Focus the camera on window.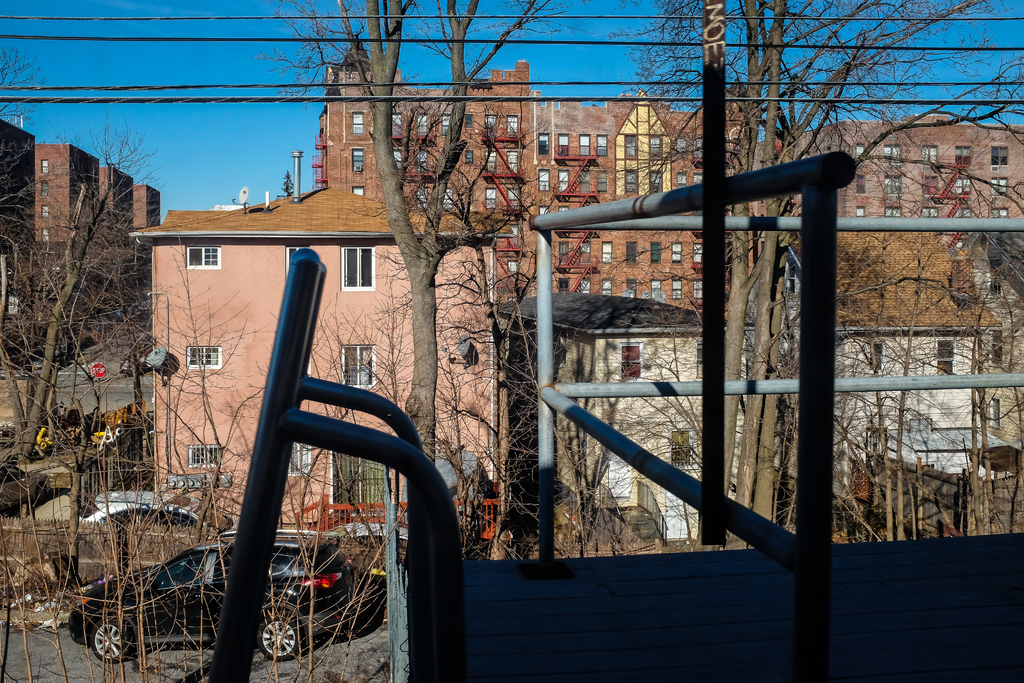
Focus region: pyautogui.locateOnScreen(918, 143, 941, 162).
